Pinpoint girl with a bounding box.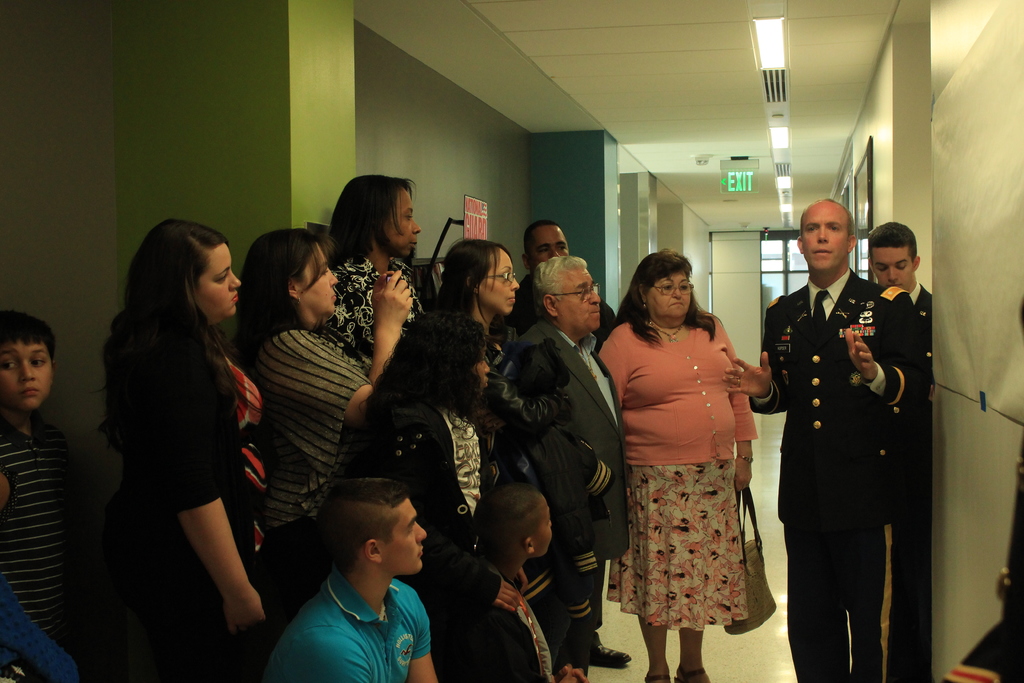
367,311,522,617.
